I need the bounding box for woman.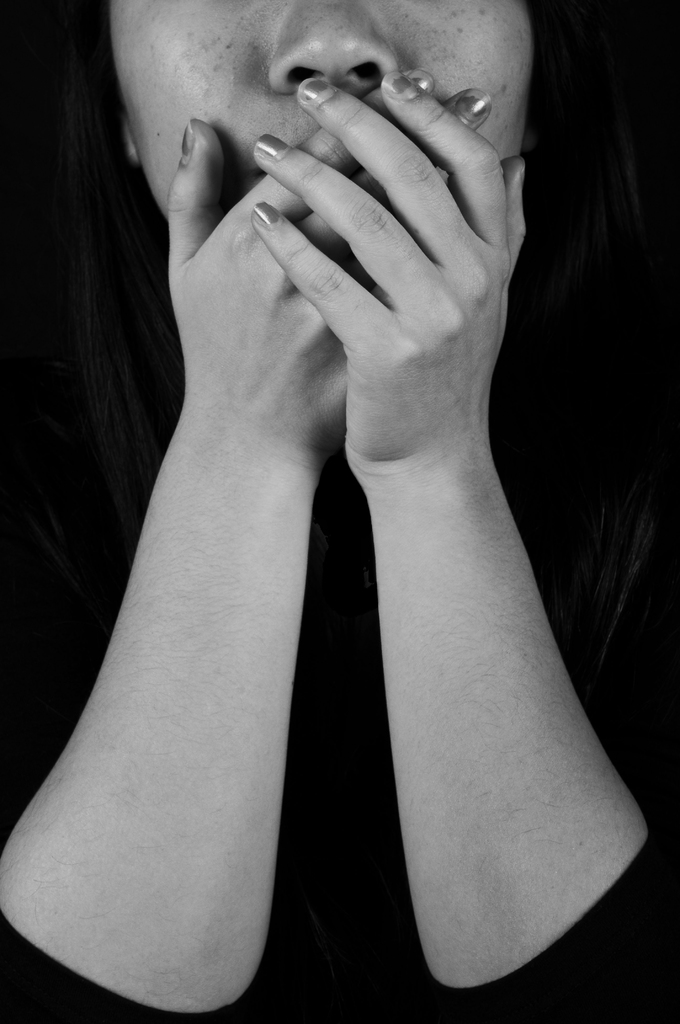
Here it is: x1=0 y1=0 x2=679 y2=1023.
